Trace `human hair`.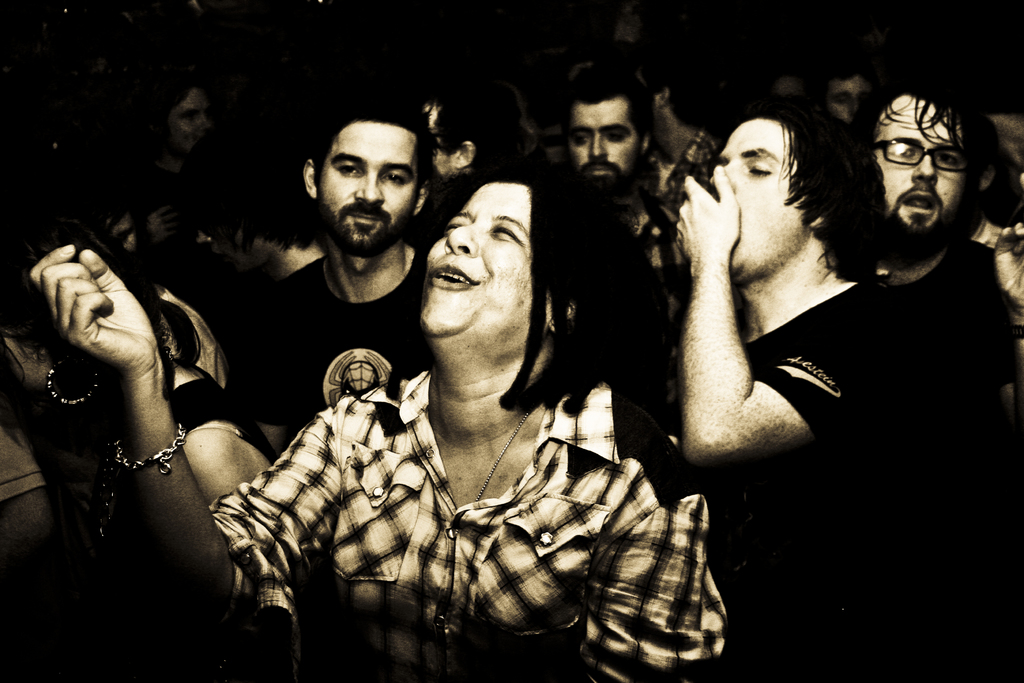
Traced to select_region(845, 81, 984, 195).
